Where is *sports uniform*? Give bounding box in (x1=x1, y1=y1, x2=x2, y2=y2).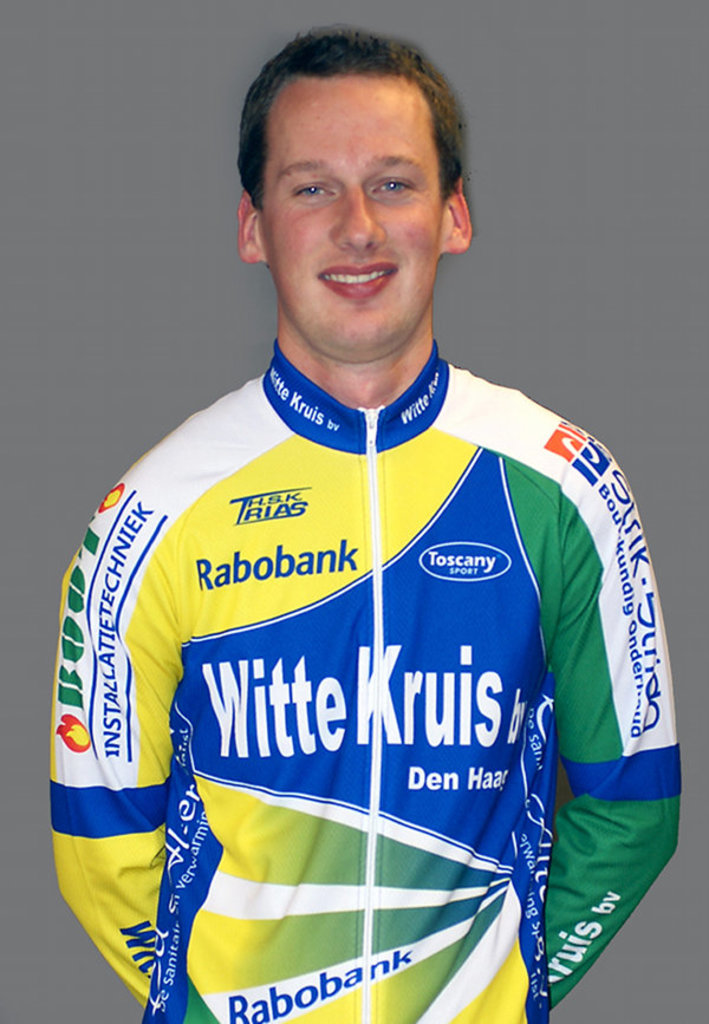
(x1=48, y1=337, x2=681, y2=1023).
